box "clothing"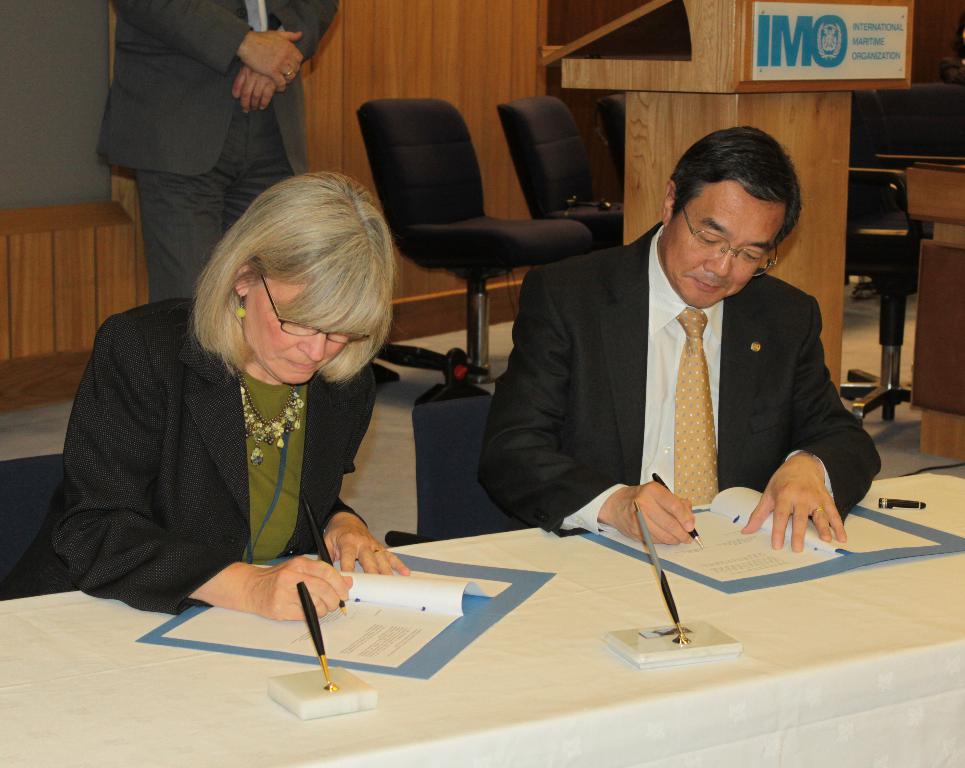
<bbox>493, 221, 884, 534</bbox>
